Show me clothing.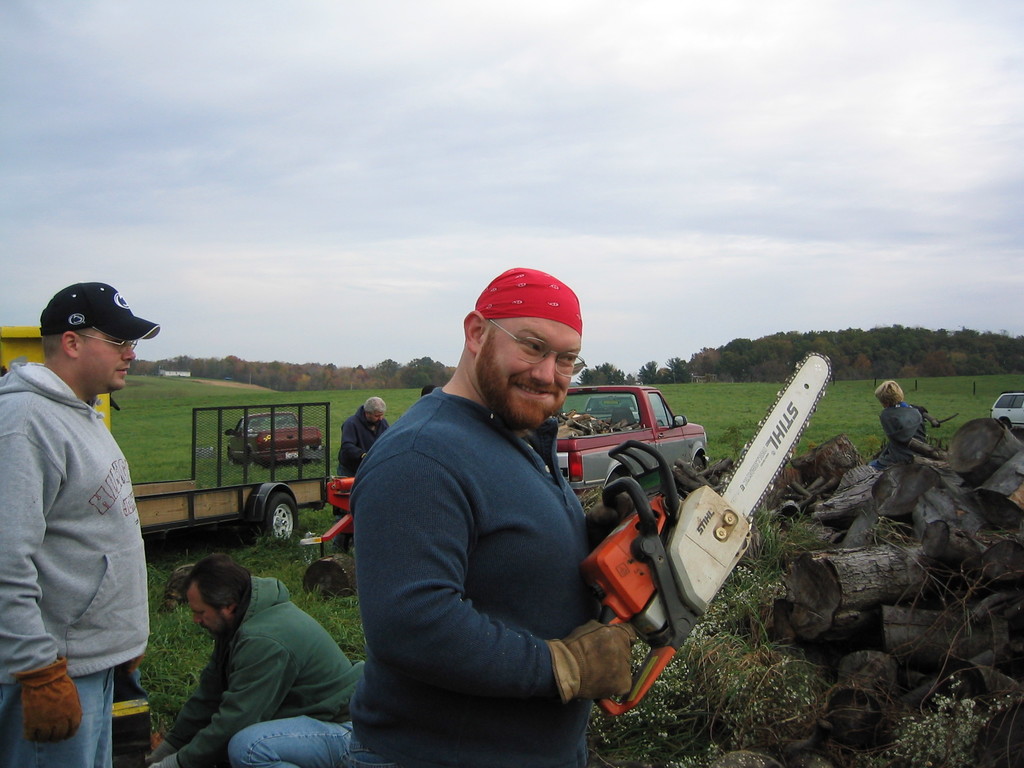
clothing is here: detection(168, 563, 367, 767).
